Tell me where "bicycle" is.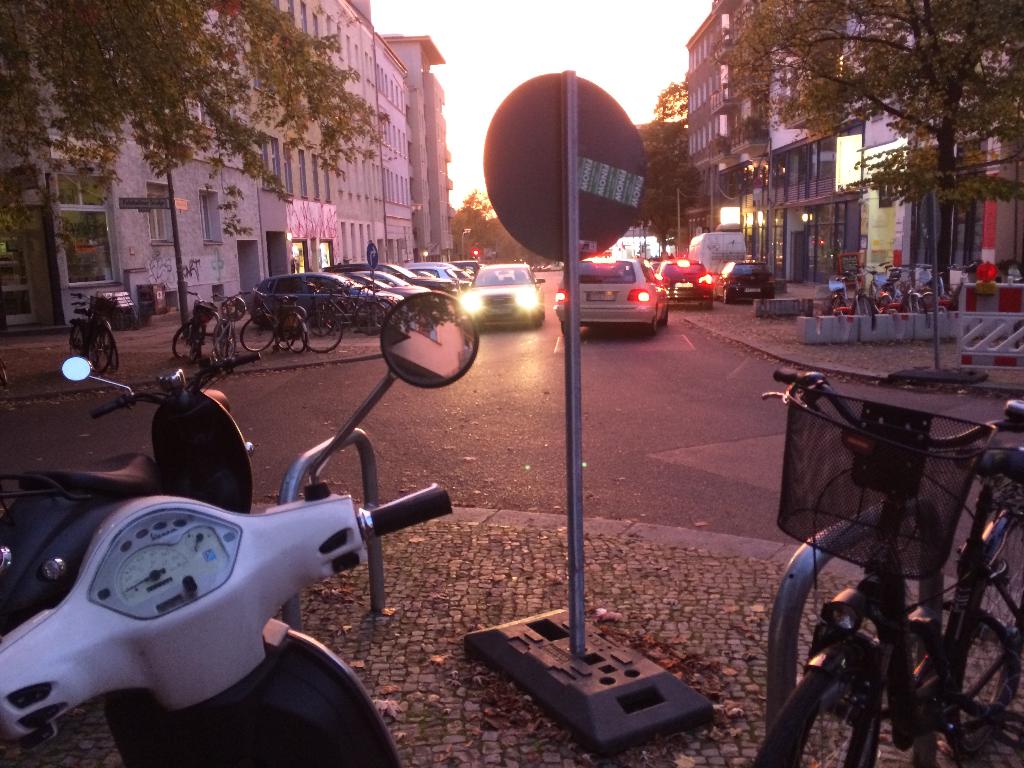
"bicycle" is at [751,367,1023,767].
